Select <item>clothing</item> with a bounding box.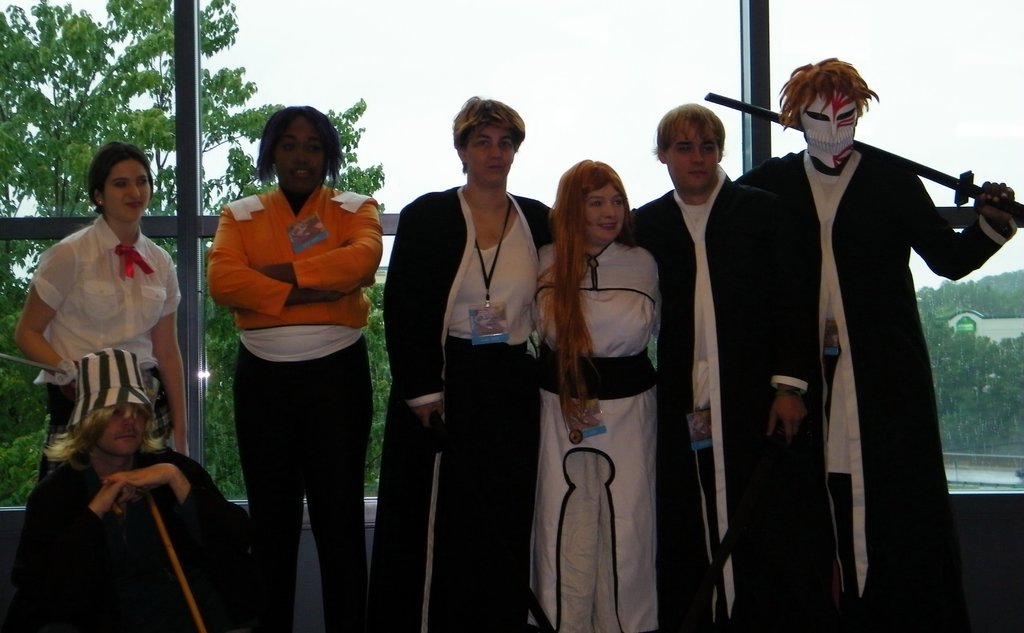
<box>200,188,384,632</box>.
